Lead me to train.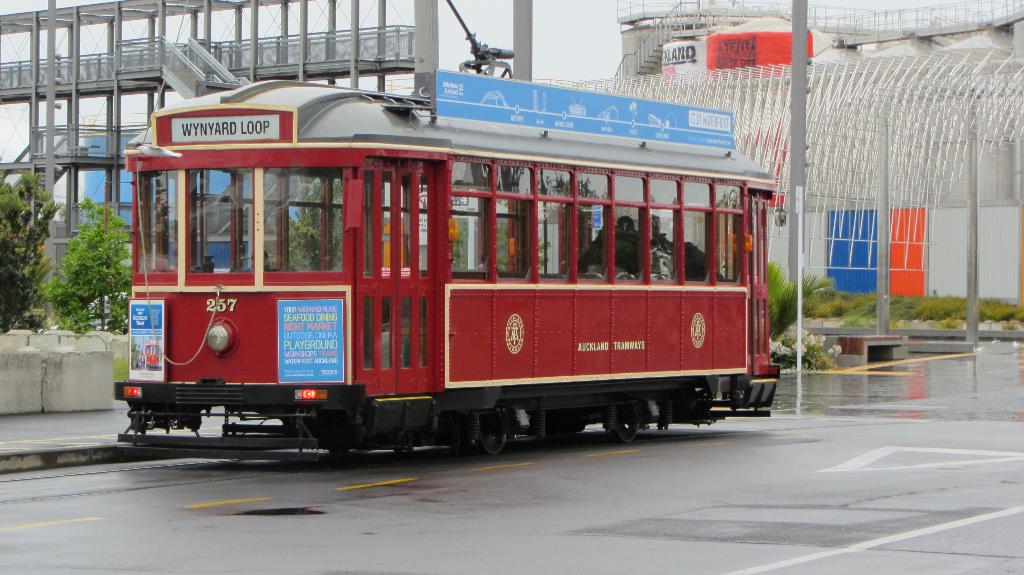
Lead to box(114, 0, 780, 460).
